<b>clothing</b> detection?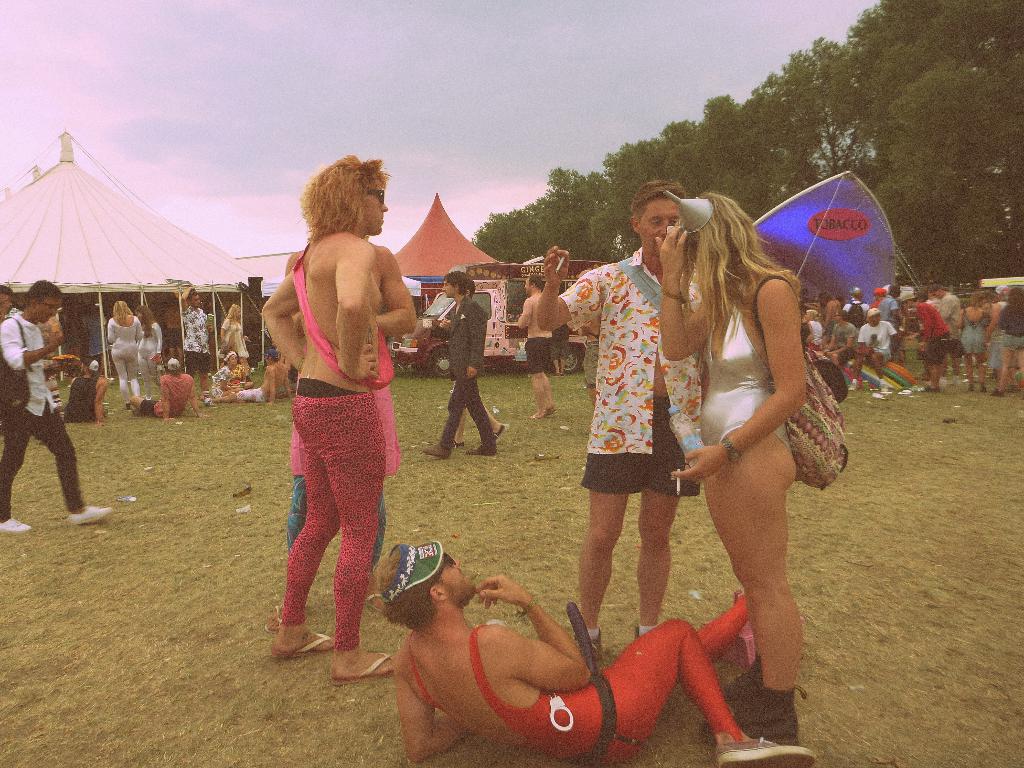
(x1=279, y1=214, x2=401, y2=652)
